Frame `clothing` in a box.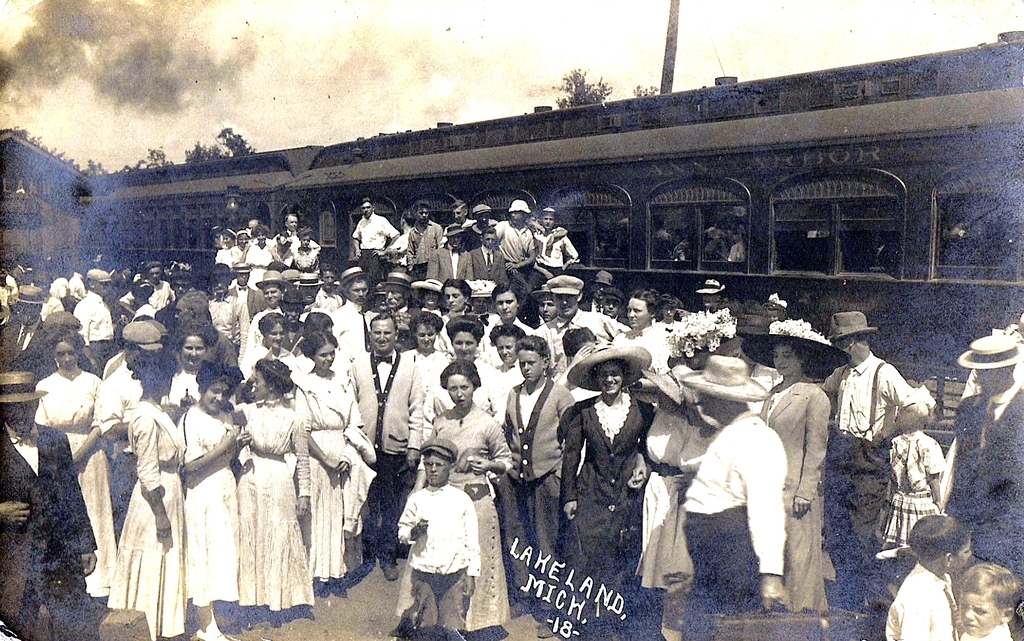
detection(234, 228, 247, 274).
